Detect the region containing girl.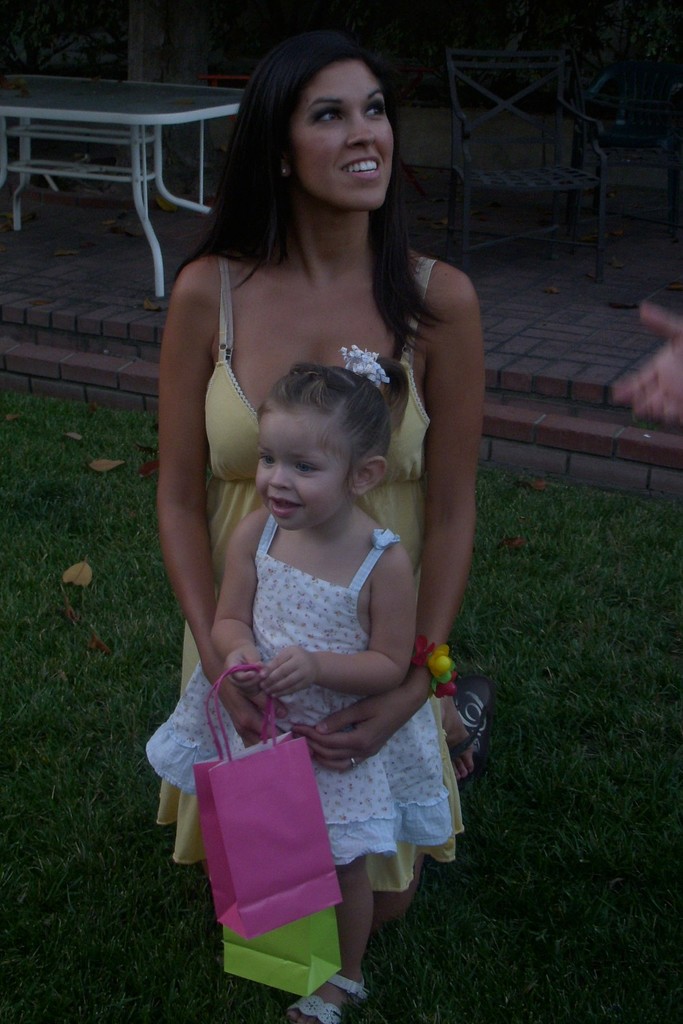
<bbox>145, 342, 456, 1023</bbox>.
